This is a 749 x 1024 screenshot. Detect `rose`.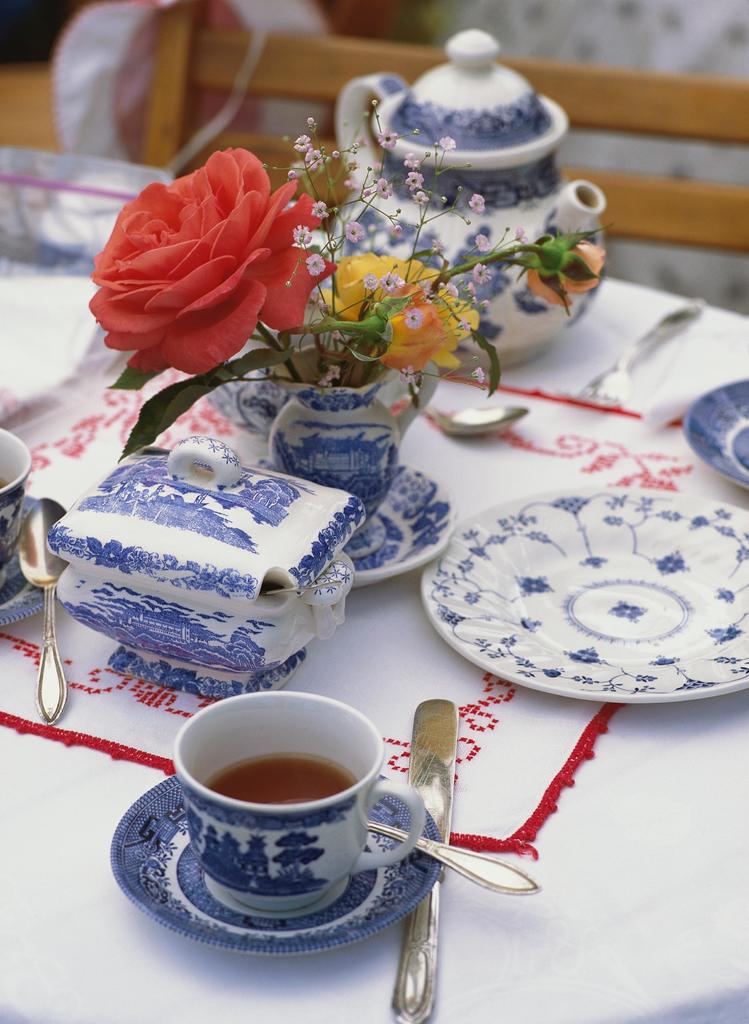
BBox(355, 285, 451, 374).
